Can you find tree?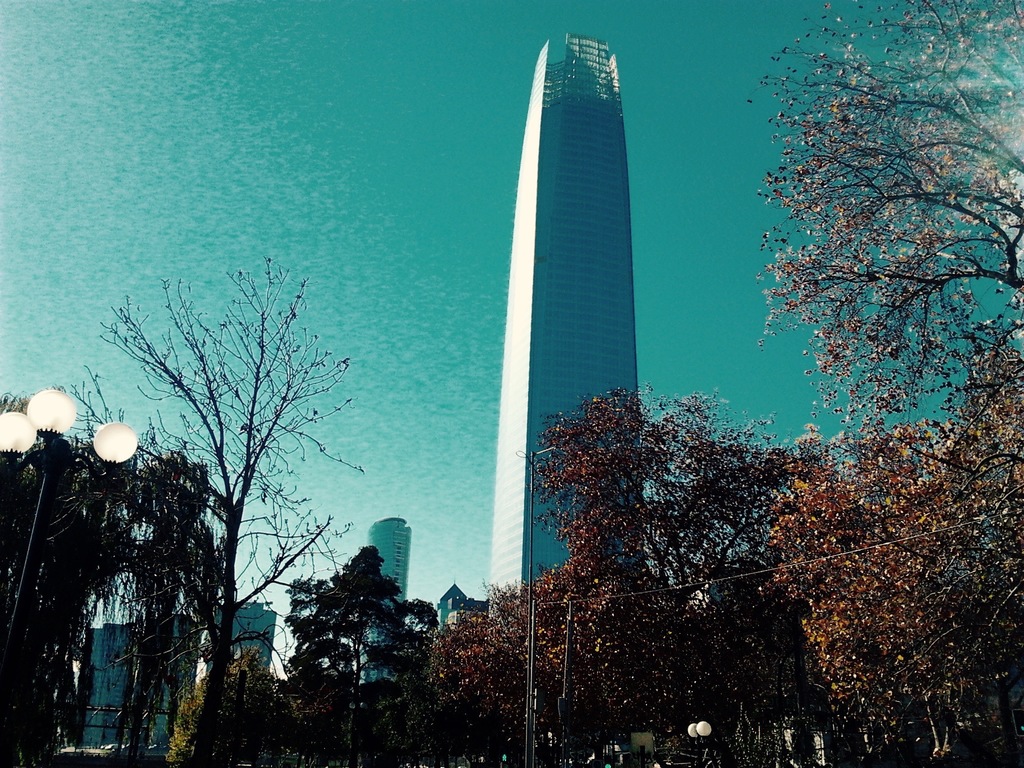
Yes, bounding box: <region>115, 225, 348, 705</region>.
